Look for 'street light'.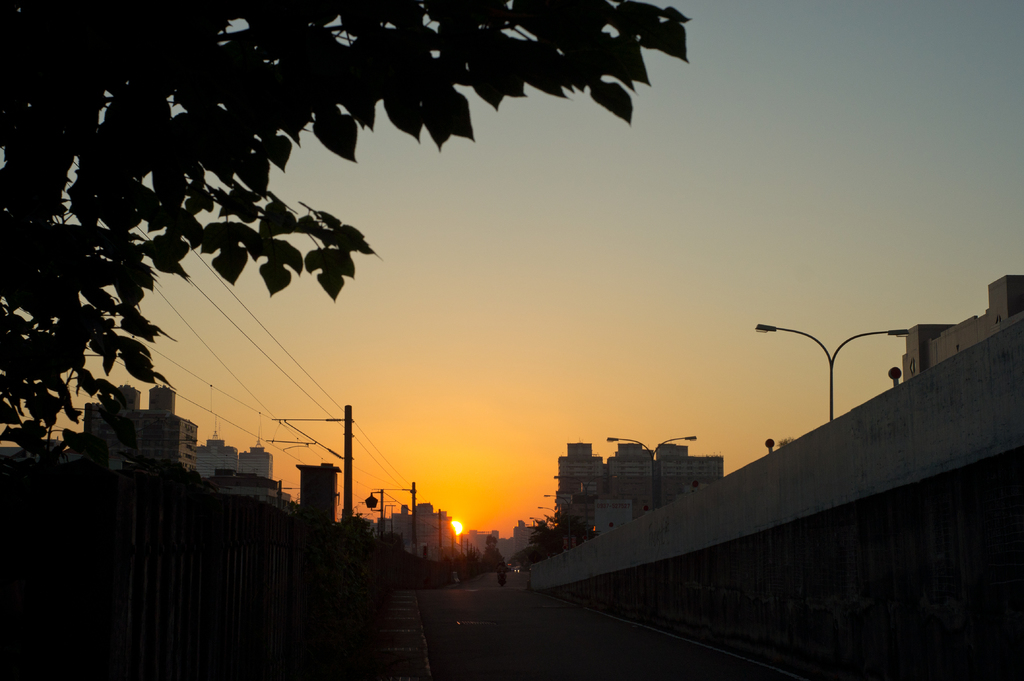
Found: {"left": 367, "top": 479, "right": 420, "bottom": 559}.
